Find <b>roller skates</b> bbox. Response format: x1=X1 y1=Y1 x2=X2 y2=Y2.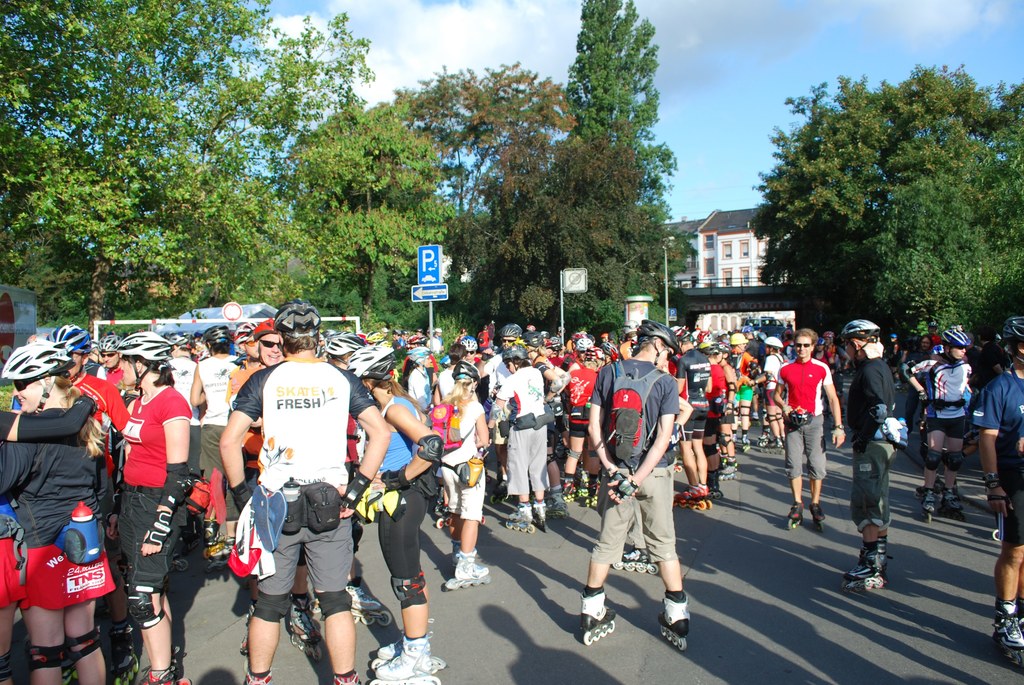
x1=433 y1=487 x2=455 y2=531.
